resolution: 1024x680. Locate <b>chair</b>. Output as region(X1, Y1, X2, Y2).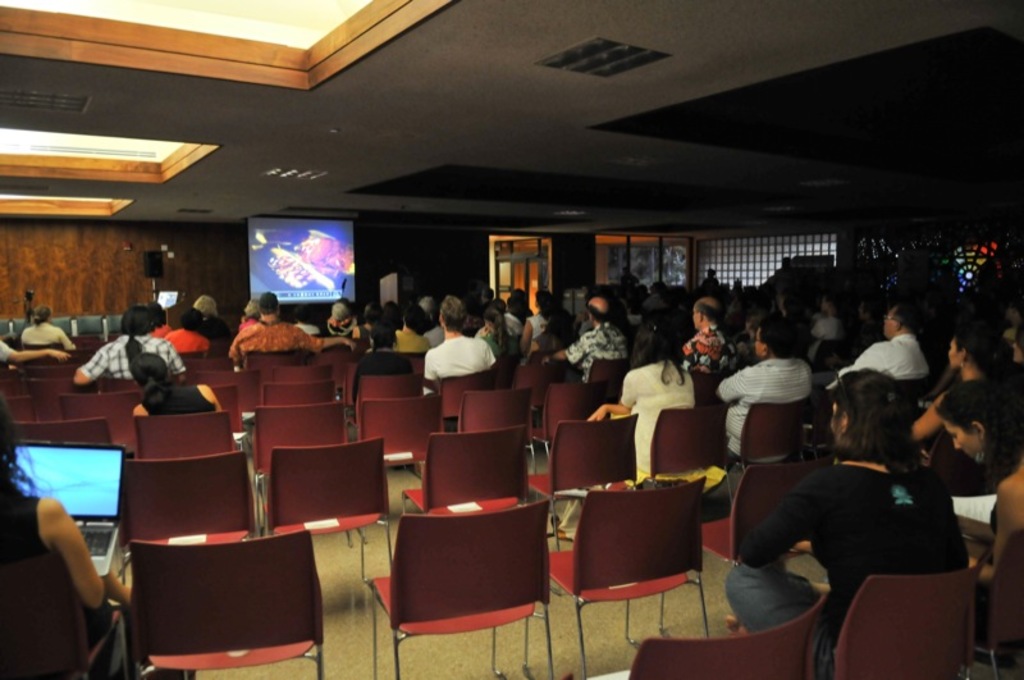
region(247, 402, 352, 502).
